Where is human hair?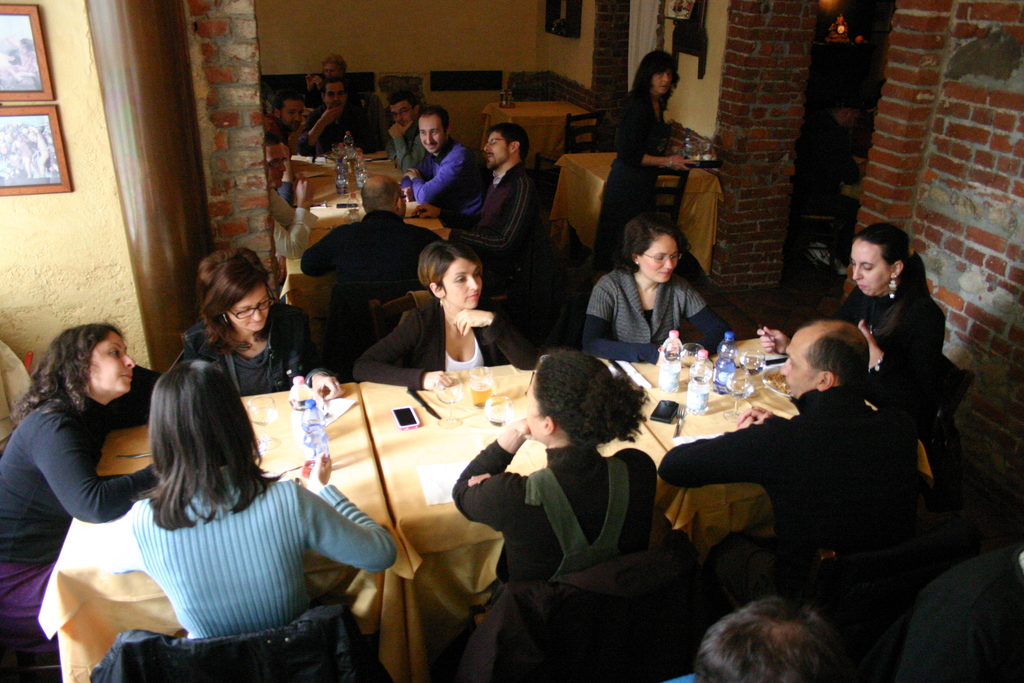
<region>630, 51, 682, 111</region>.
